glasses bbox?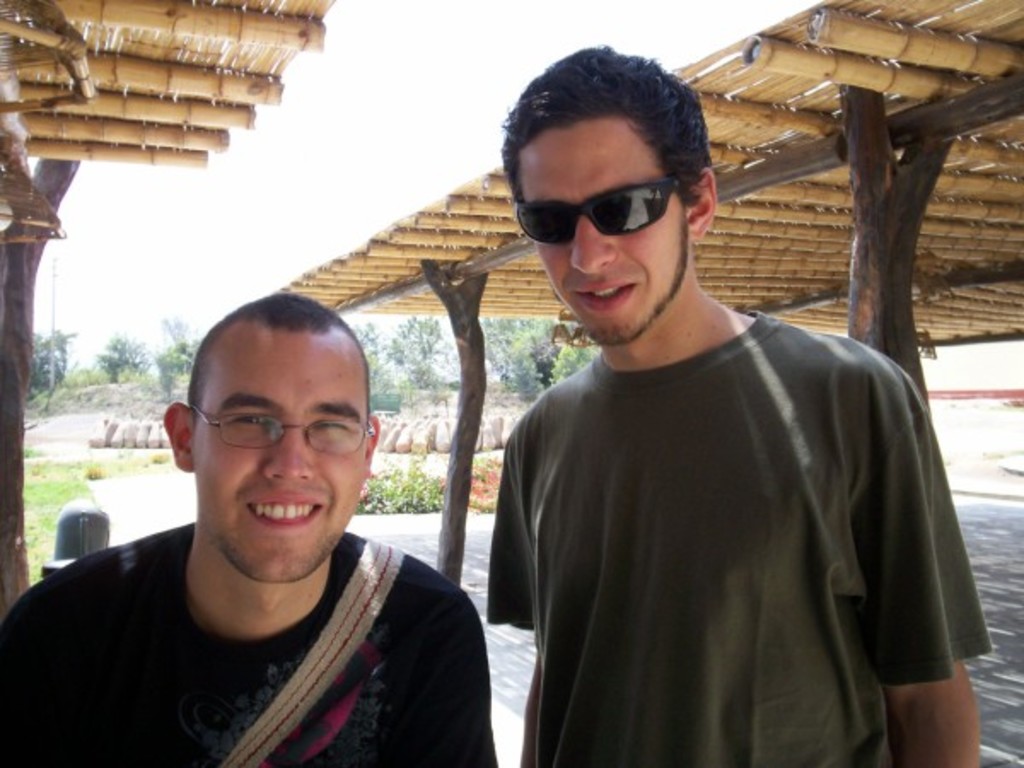
bbox=[183, 401, 377, 457]
